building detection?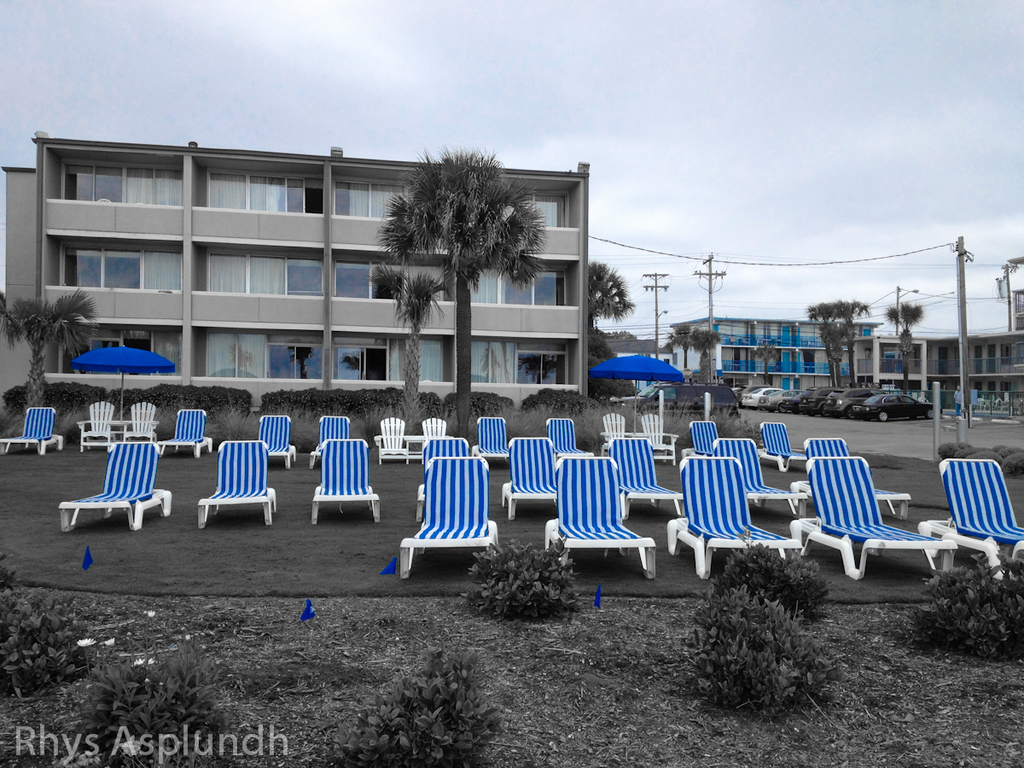
(0, 127, 594, 415)
